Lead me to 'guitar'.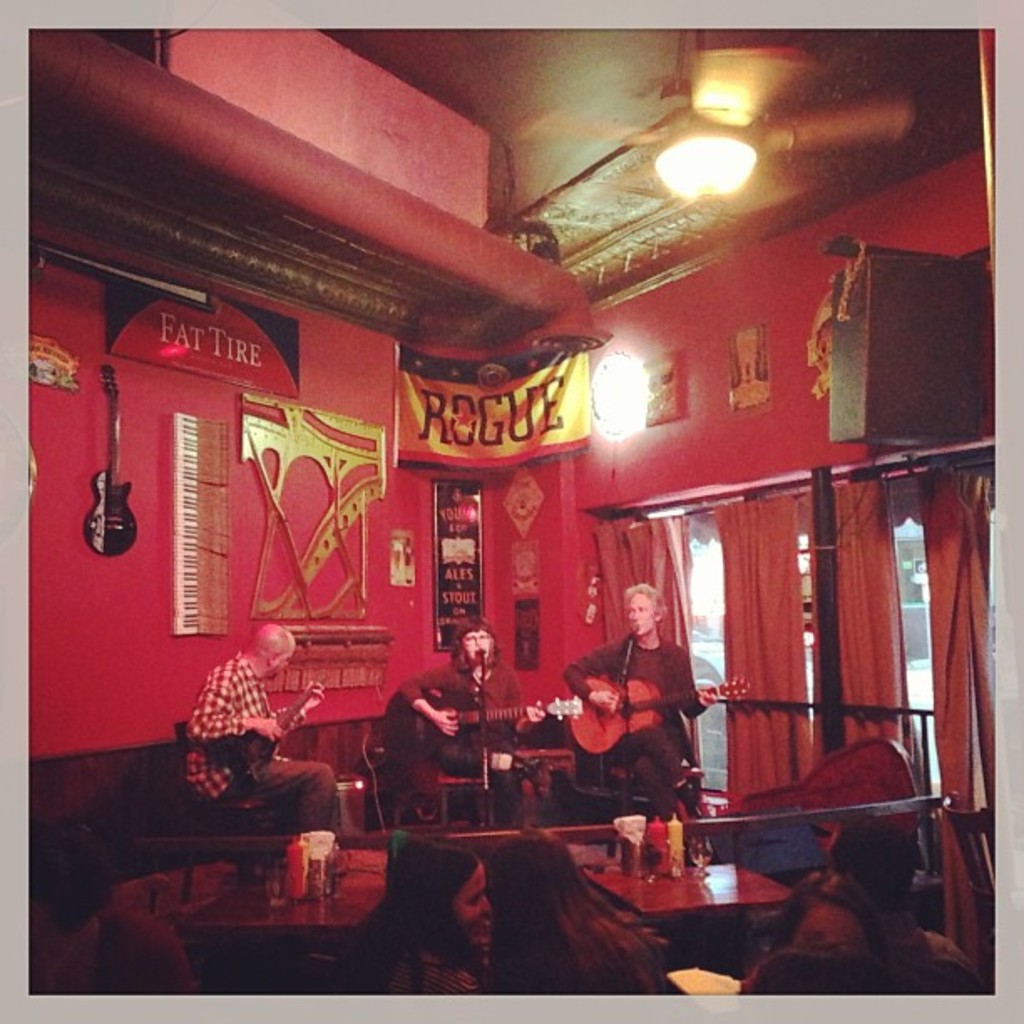
Lead to pyautogui.locateOnScreen(393, 698, 569, 733).
